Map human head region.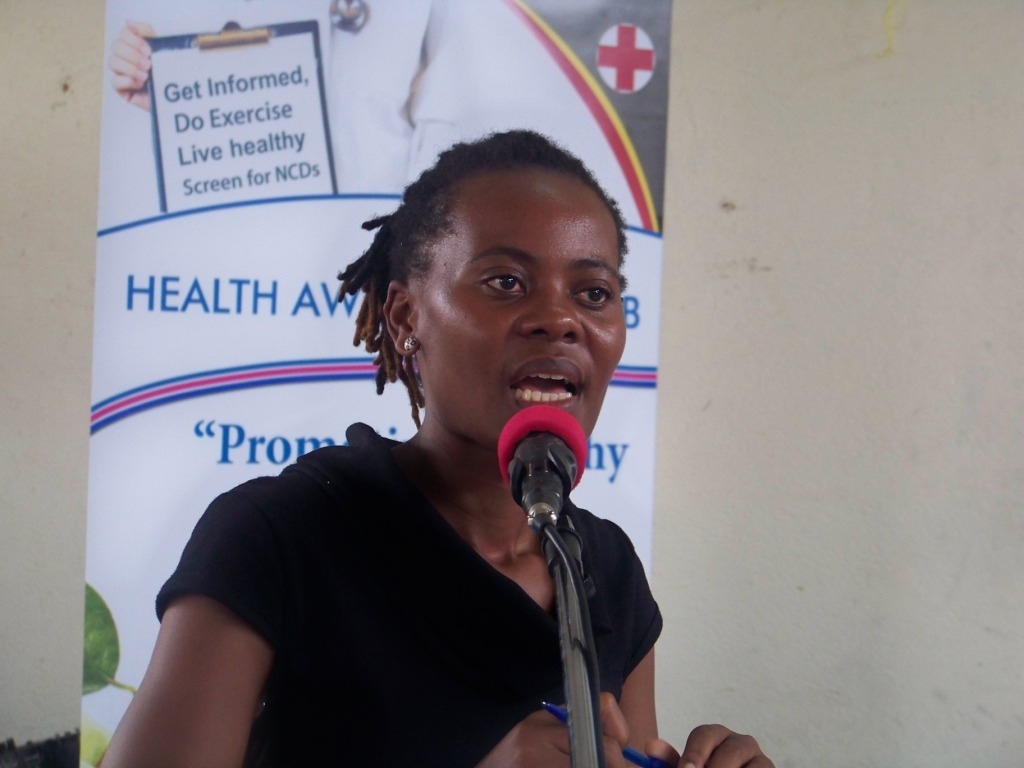
Mapped to BBox(384, 125, 633, 434).
